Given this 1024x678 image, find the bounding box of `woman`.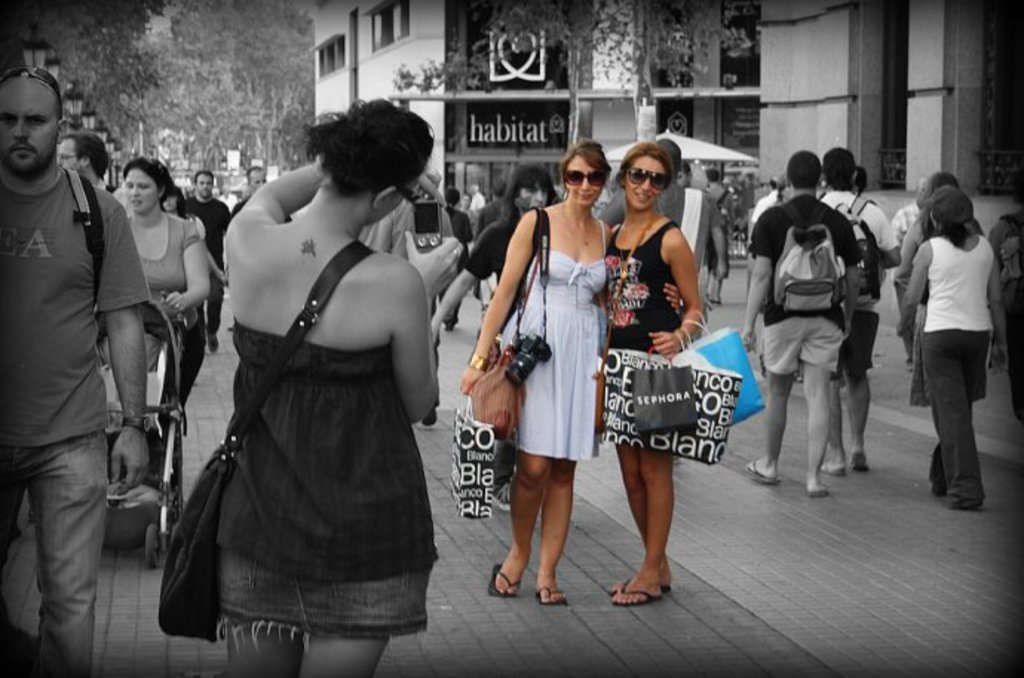
bbox=(905, 185, 1006, 515).
